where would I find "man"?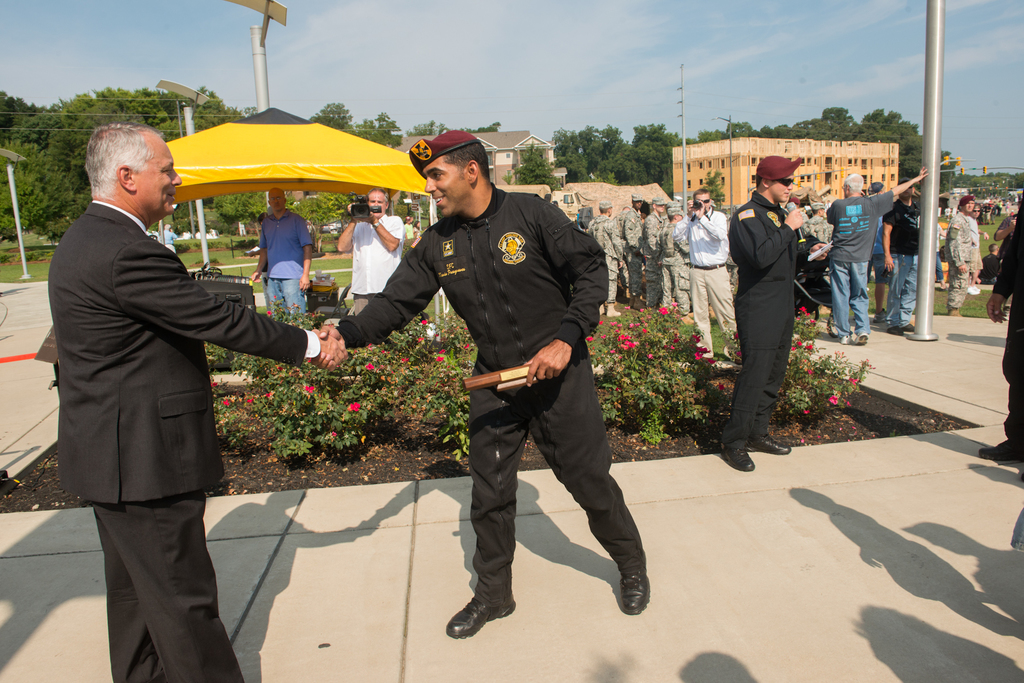
At x1=886 y1=178 x2=924 y2=341.
